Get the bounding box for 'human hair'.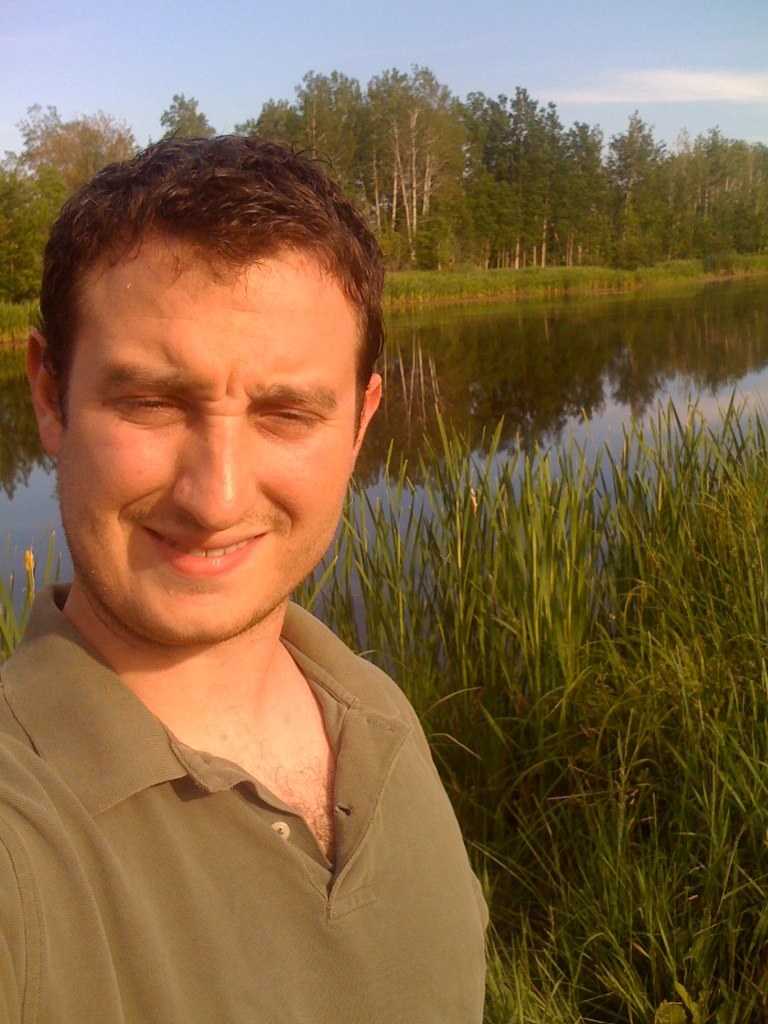
[left=33, top=118, right=388, bottom=494].
